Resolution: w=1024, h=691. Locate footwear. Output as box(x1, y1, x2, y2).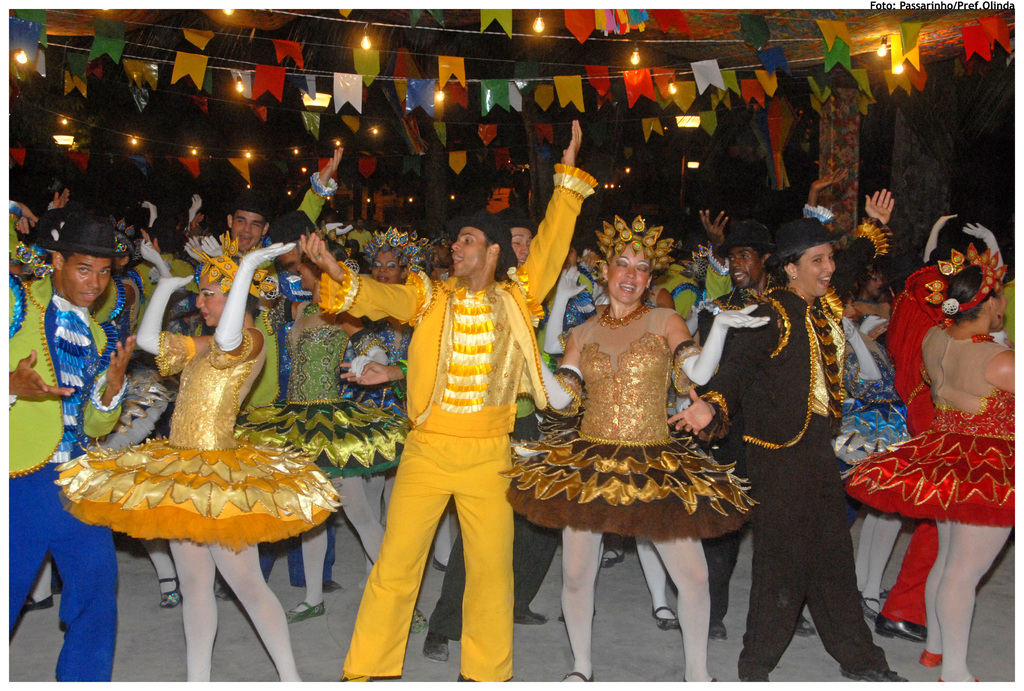
box(432, 555, 445, 569).
